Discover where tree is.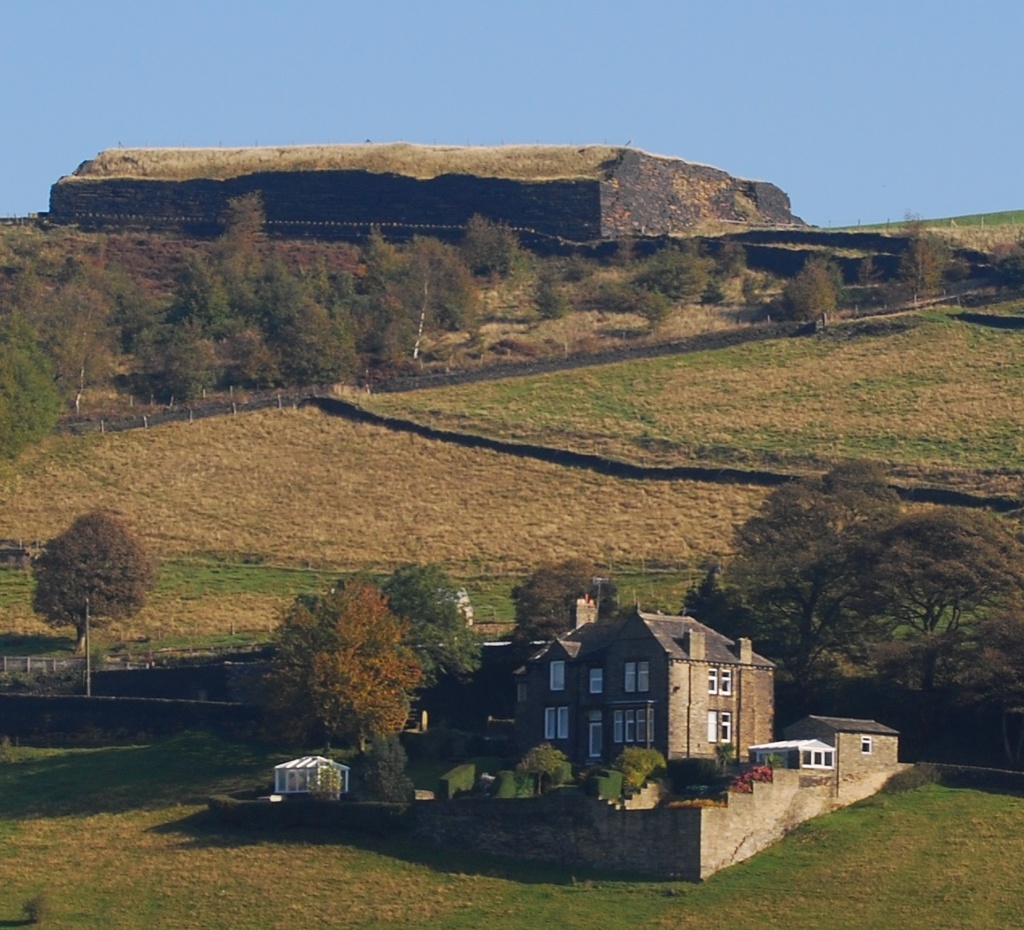
Discovered at 375:234:477:360.
